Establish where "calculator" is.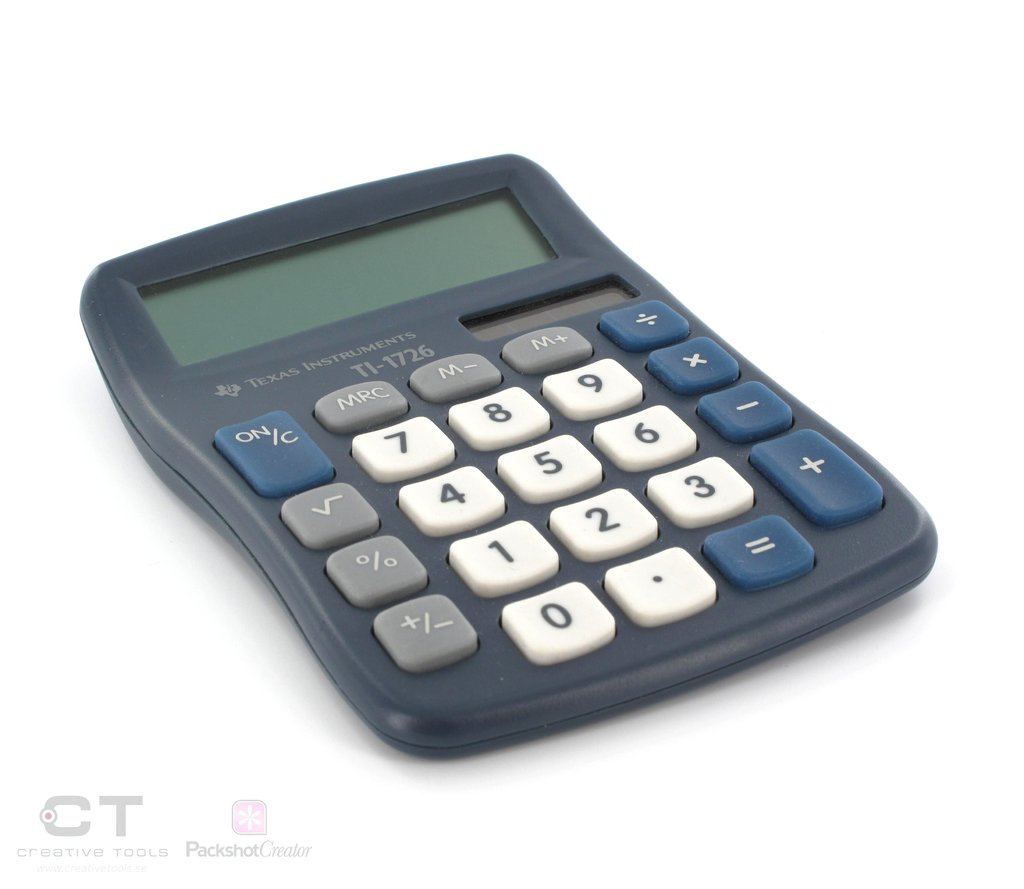
Established at 76/153/945/758.
